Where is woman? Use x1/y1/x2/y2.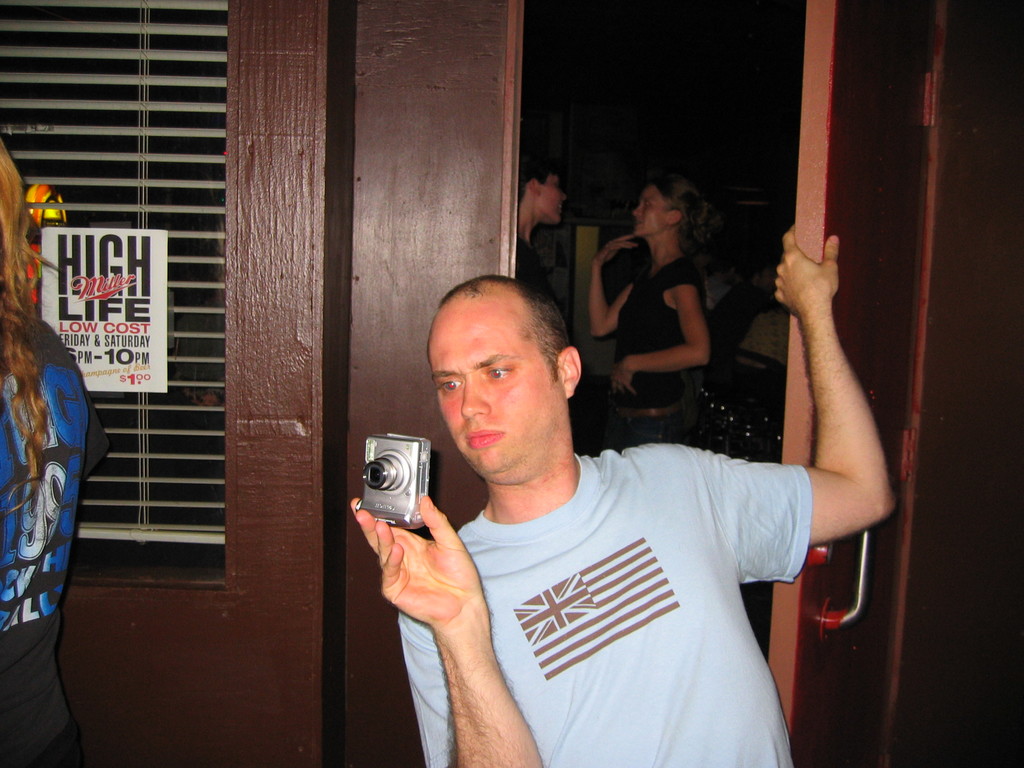
589/159/740/436.
